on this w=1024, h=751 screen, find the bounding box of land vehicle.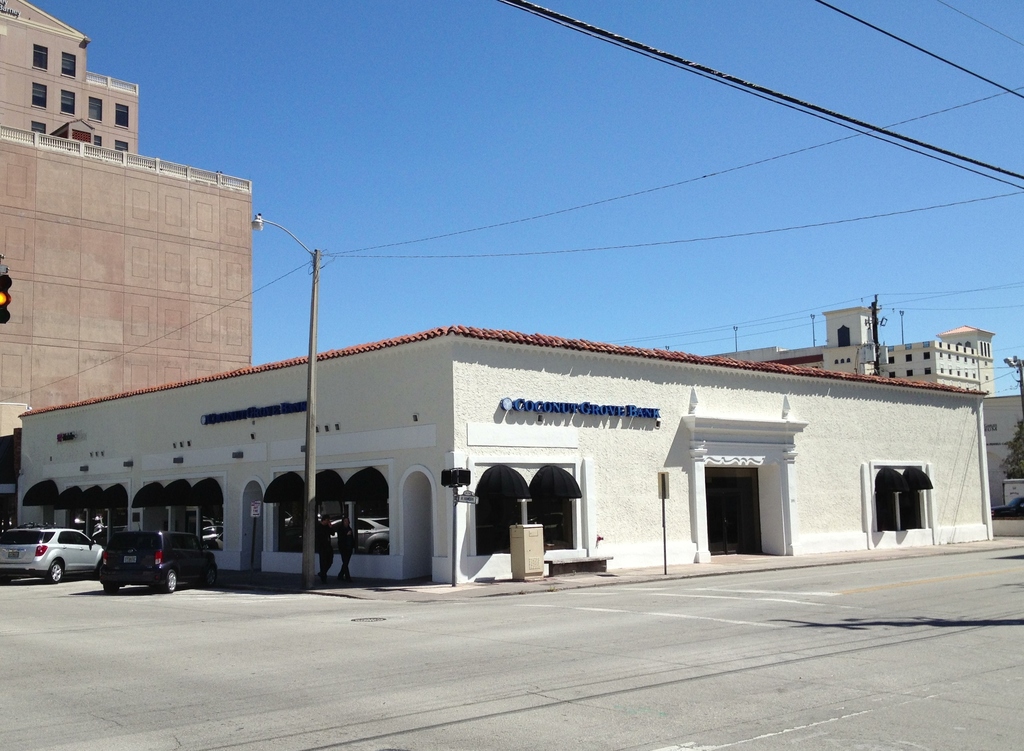
Bounding box: 98/530/218/597.
